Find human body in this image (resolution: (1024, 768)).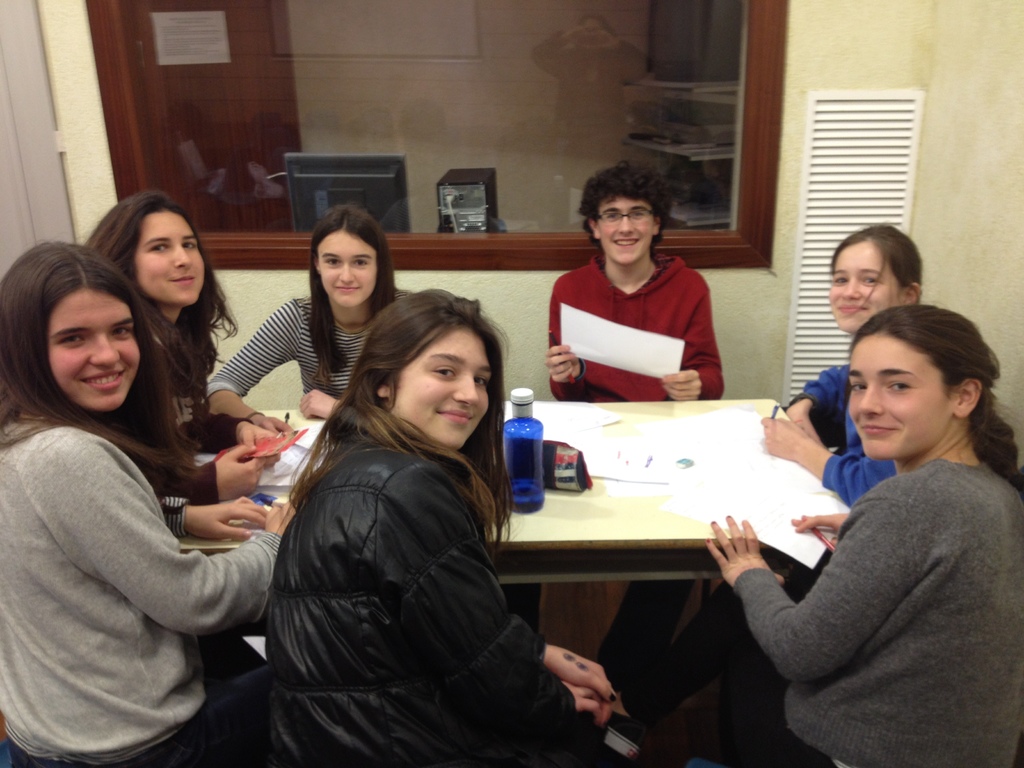
region(771, 213, 922, 520).
